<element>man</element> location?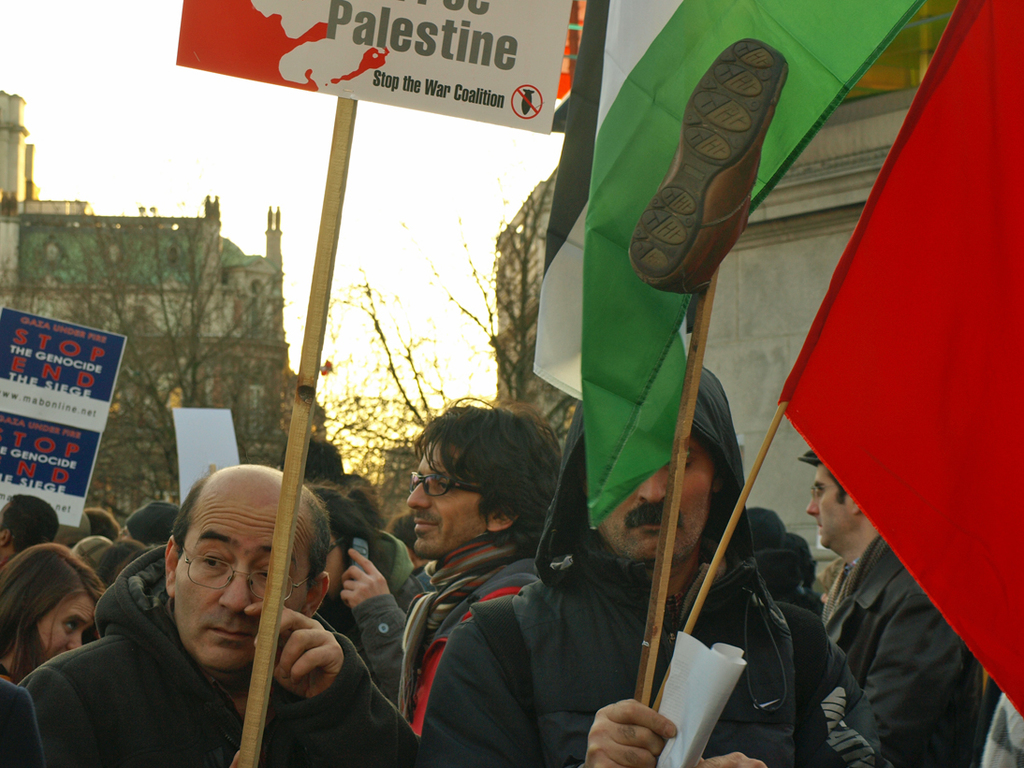
0/494/56/572
